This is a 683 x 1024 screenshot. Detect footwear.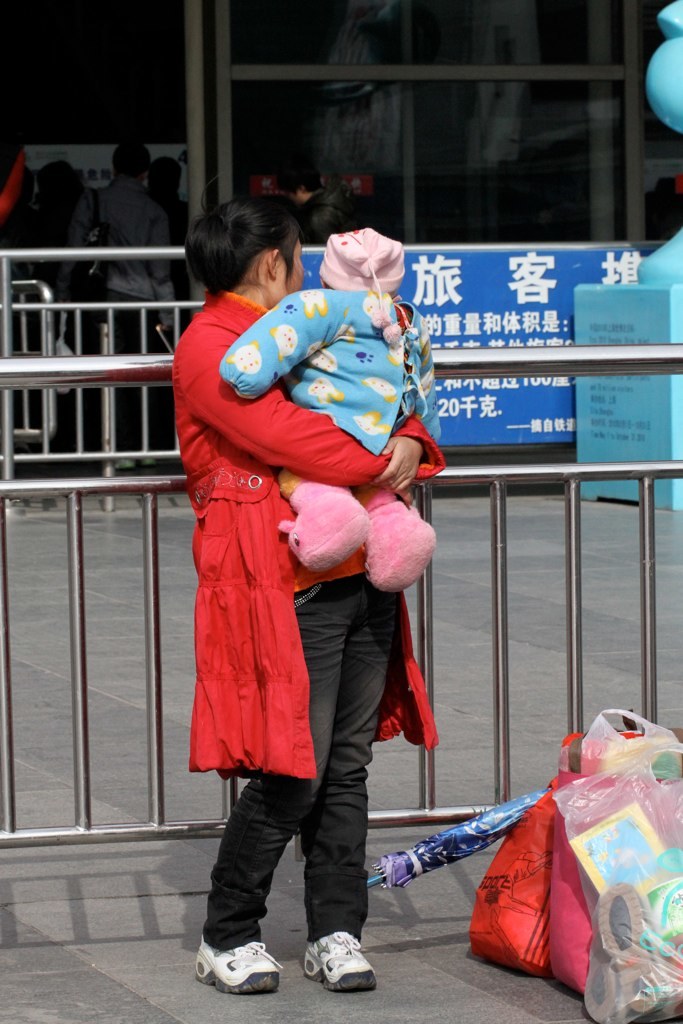
(left=301, top=924, right=384, bottom=994).
